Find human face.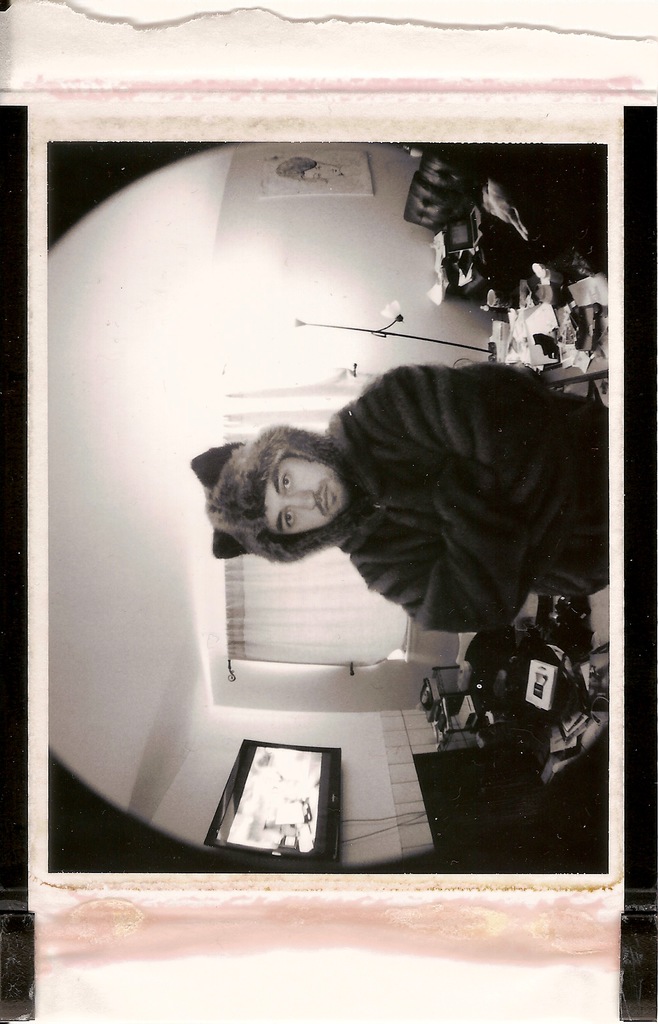
crop(266, 455, 348, 535).
